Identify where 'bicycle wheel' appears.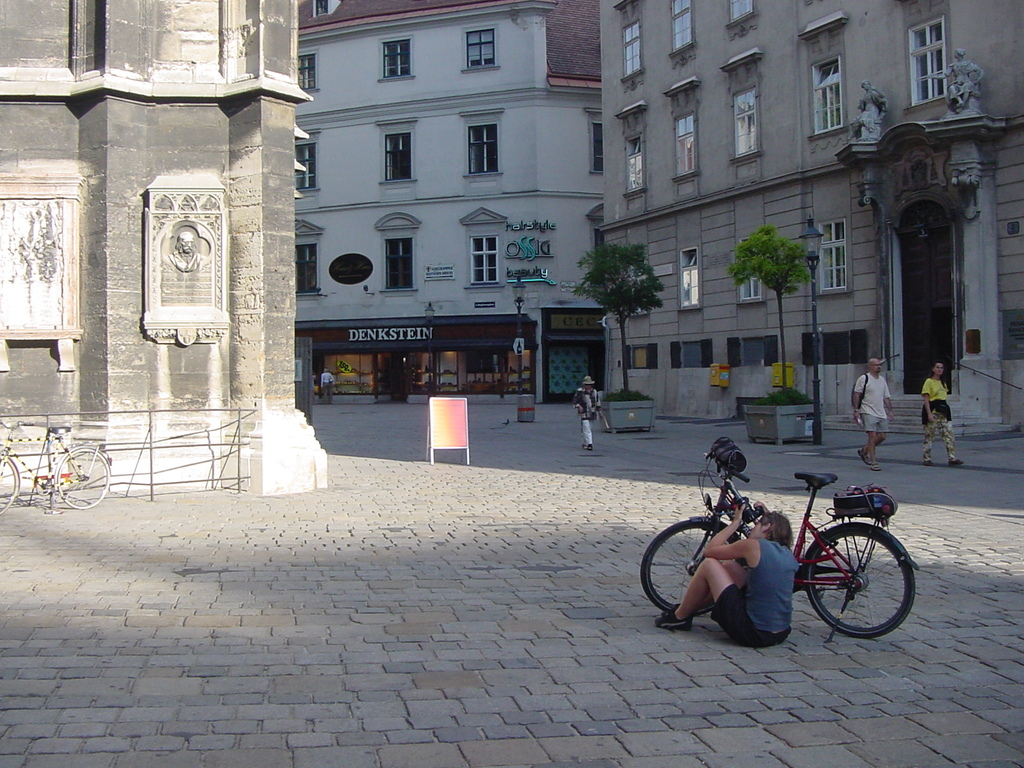
Appears at [left=56, top=447, right=113, bottom=511].
